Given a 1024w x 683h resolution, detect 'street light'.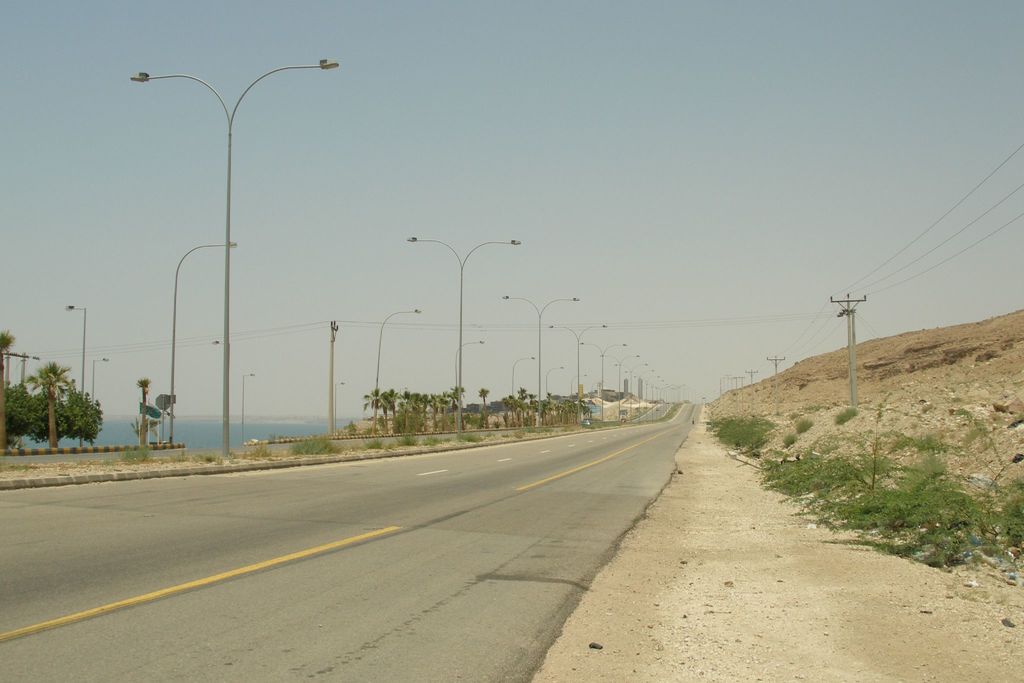
122:53:318:538.
